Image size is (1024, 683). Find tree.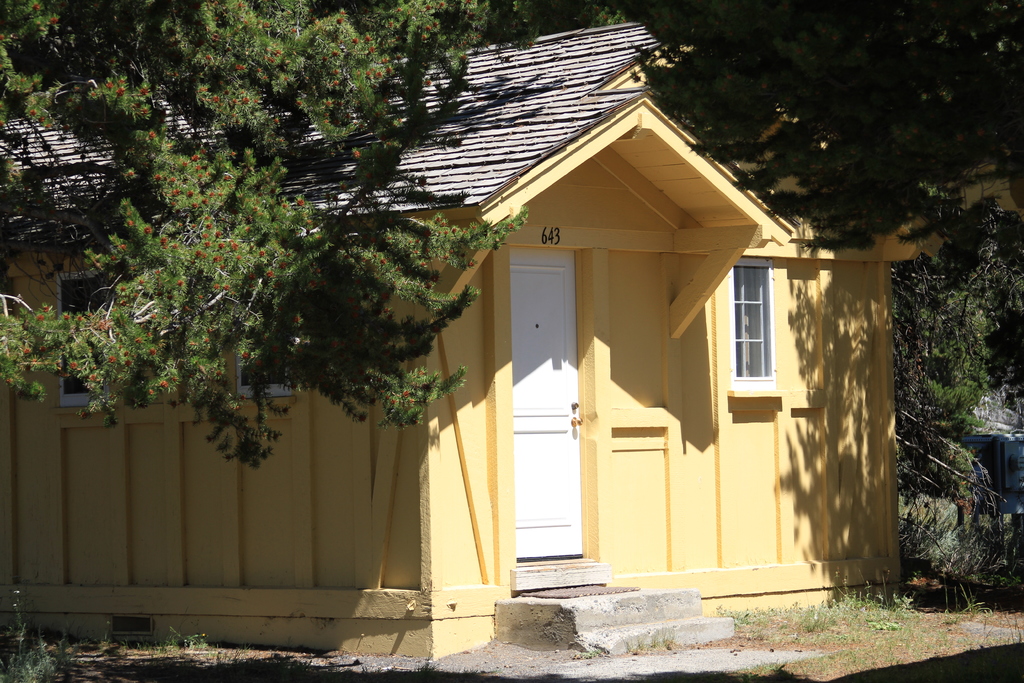
<region>601, 0, 1023, 274</region>.
